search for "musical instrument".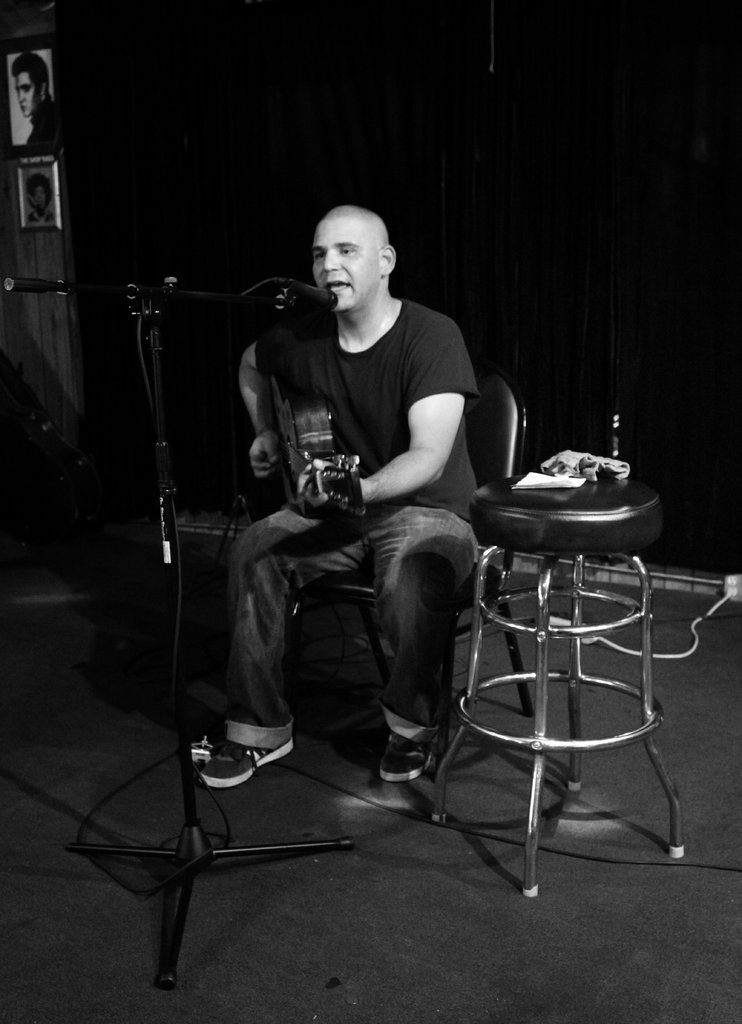
Found at (258, 346, 367, 527).
